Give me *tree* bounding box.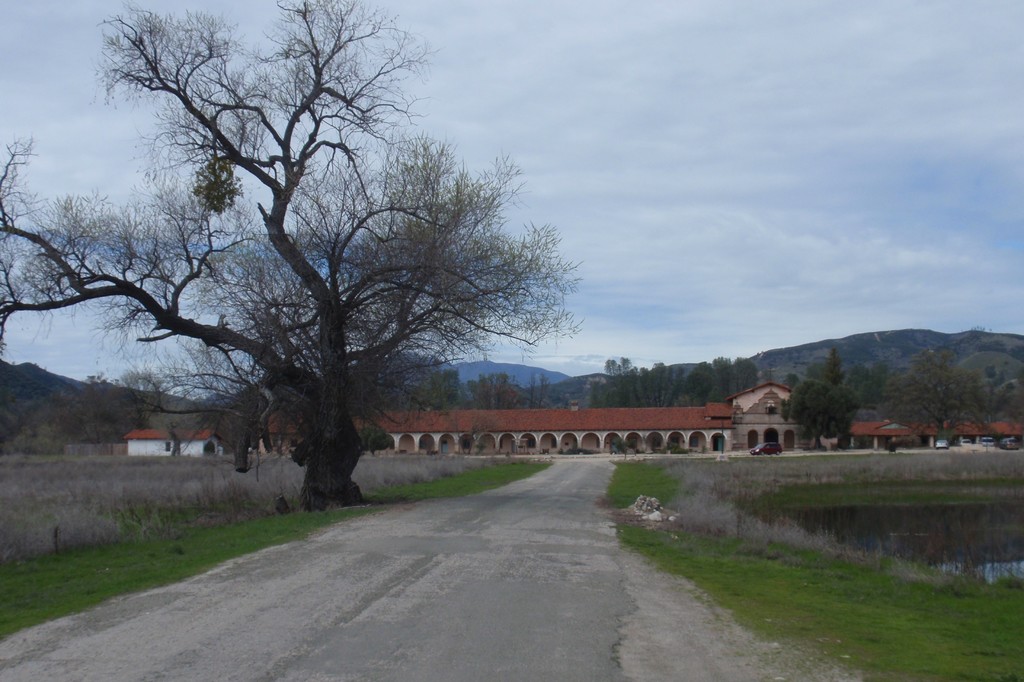
852:367:897:422.
